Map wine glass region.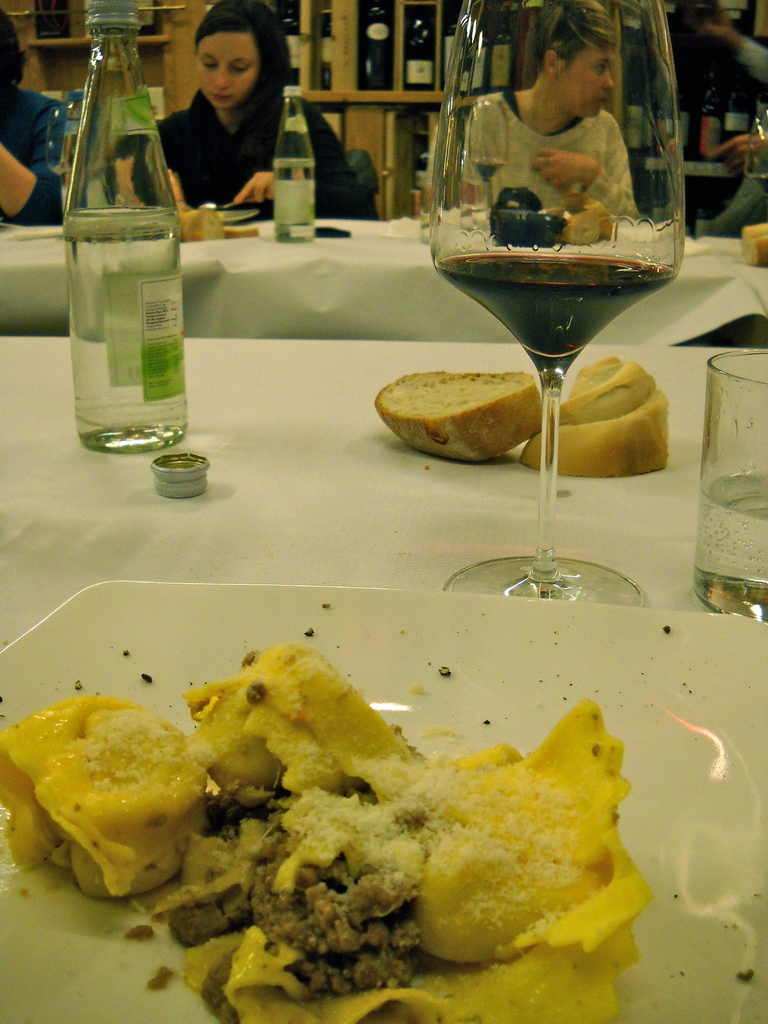
Mapped to pyautogui.locateOnScreen(426, 0, 681, 609).
